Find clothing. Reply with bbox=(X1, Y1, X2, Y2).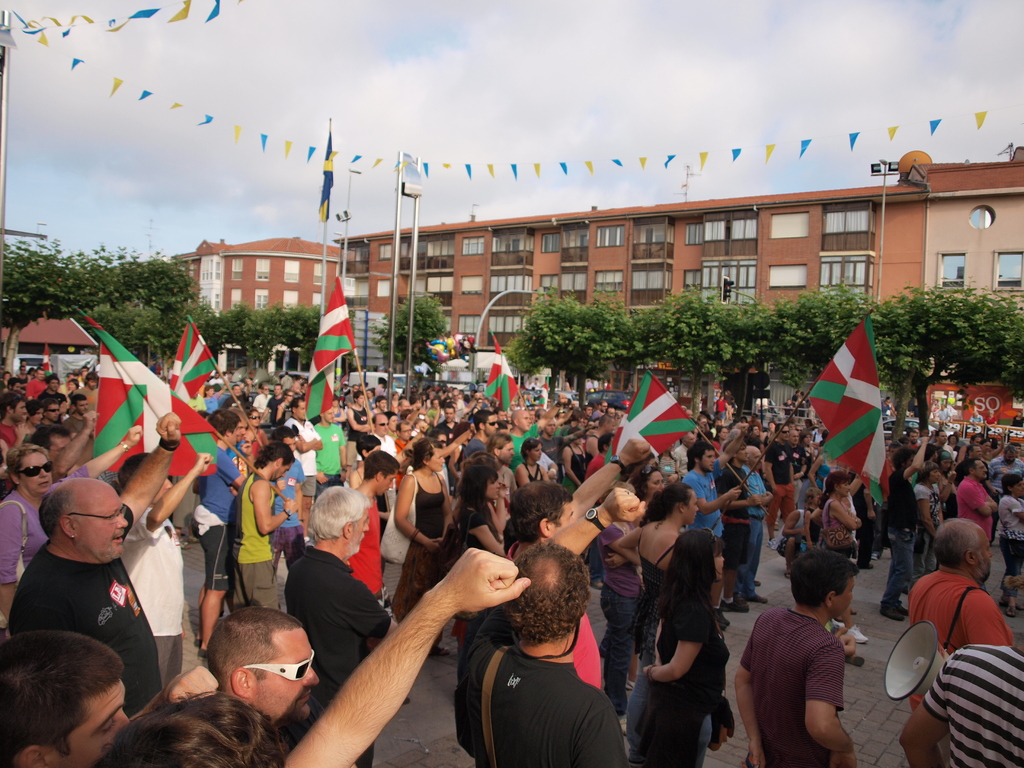
bbox=(374, 428, 394, 460).
